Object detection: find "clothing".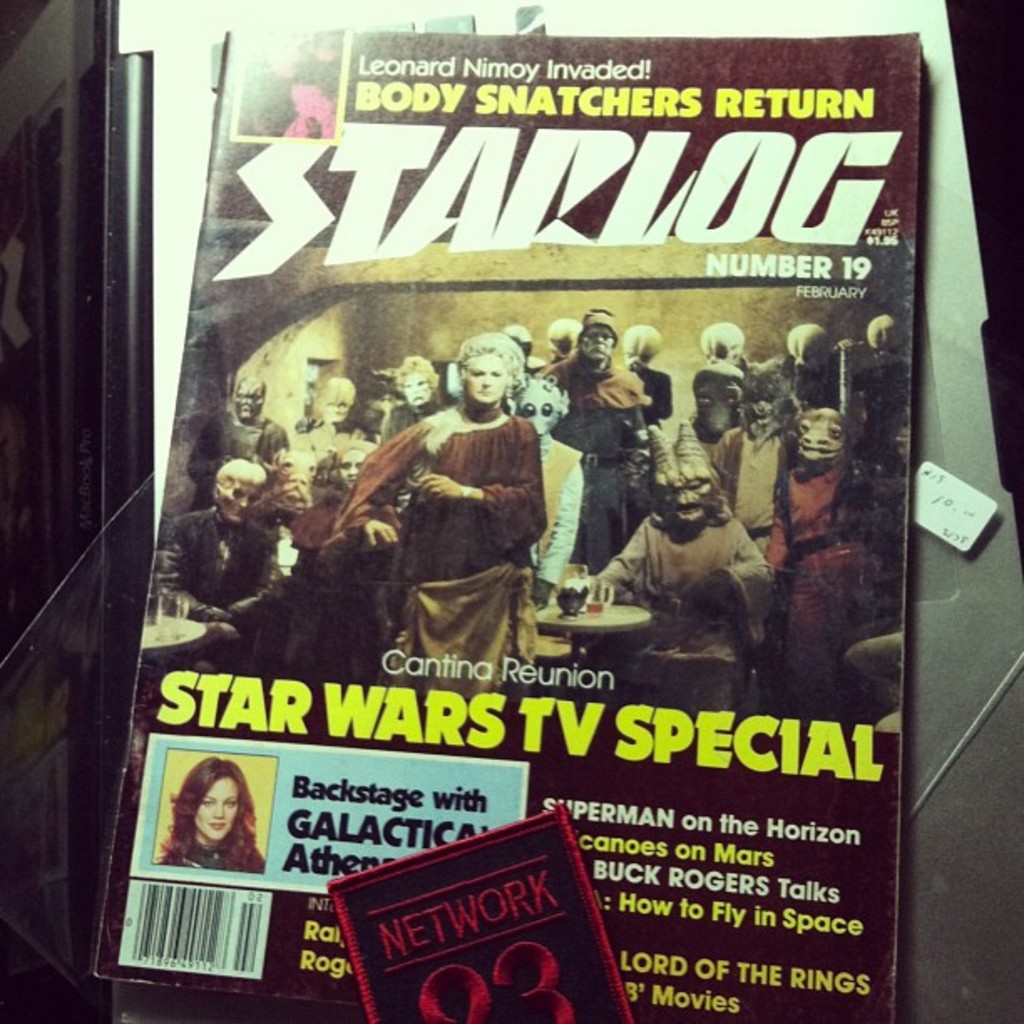
box(289, 428, 346, 510).
